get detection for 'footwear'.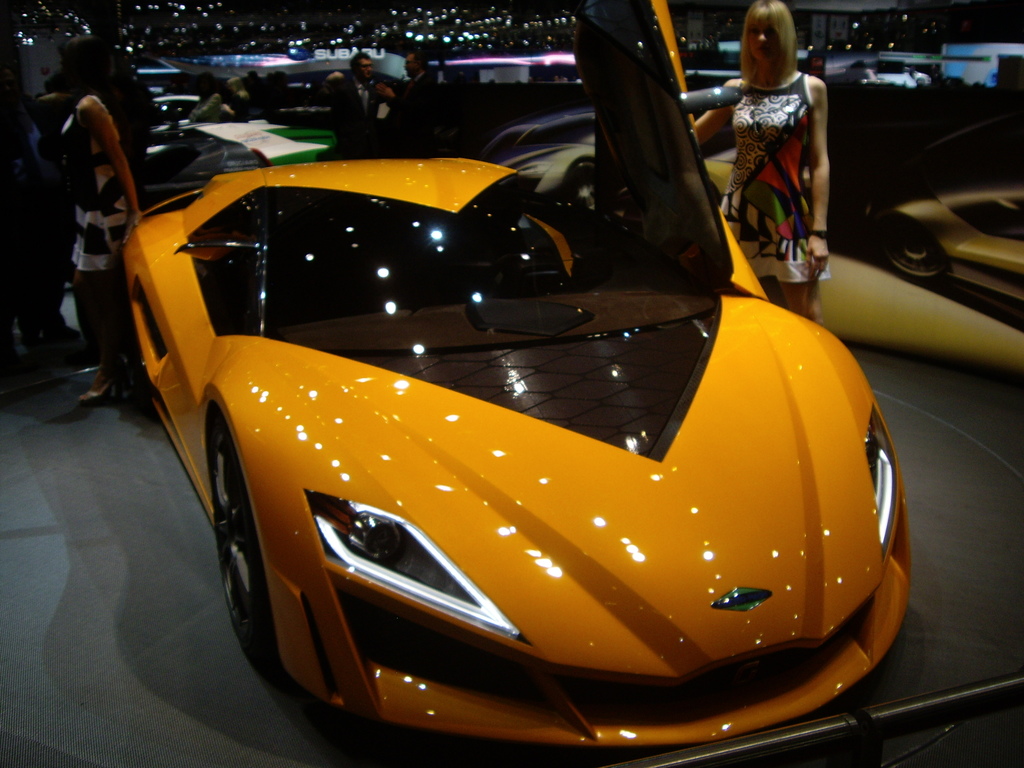
Detection: <box>80,376,122,403</box>.
